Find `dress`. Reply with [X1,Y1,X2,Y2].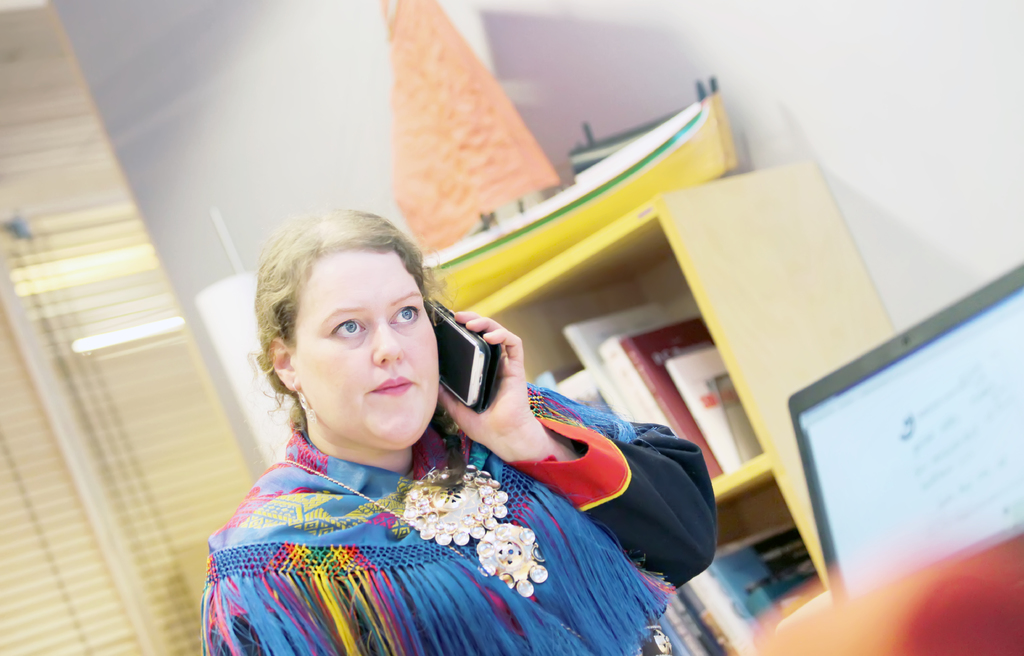
[201,380,717,655].
